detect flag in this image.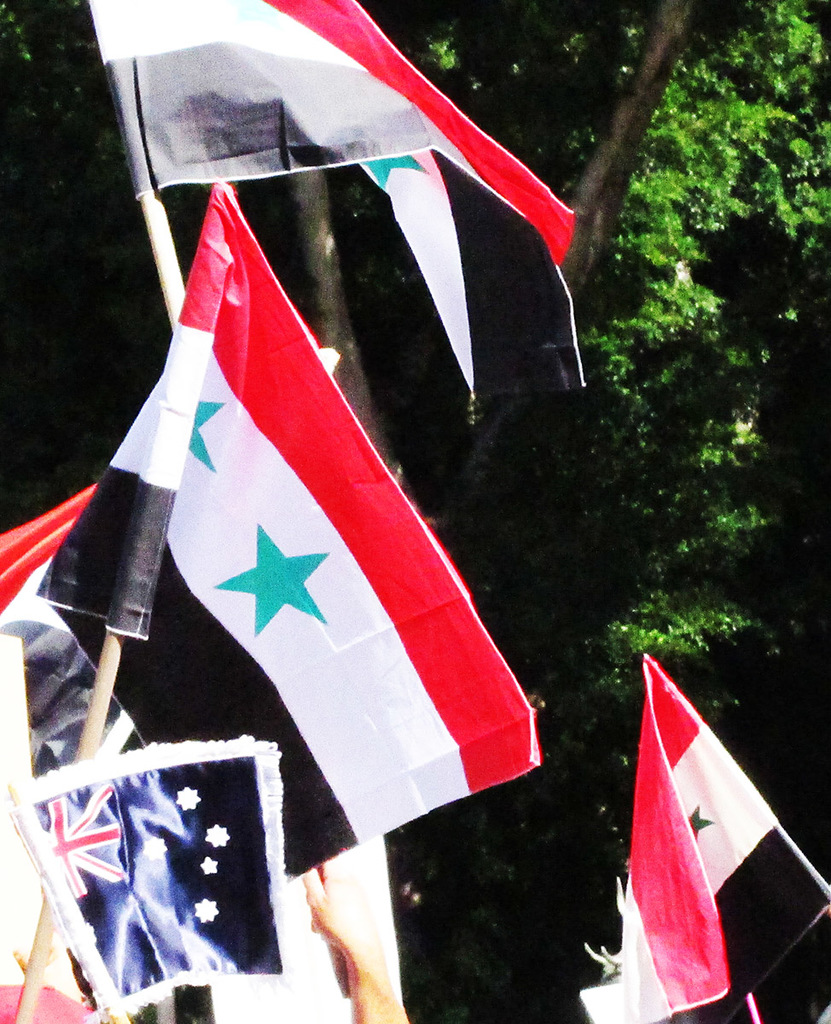
Detection: pyautogui.locateOnScreen(354, 131, 485, 424).
